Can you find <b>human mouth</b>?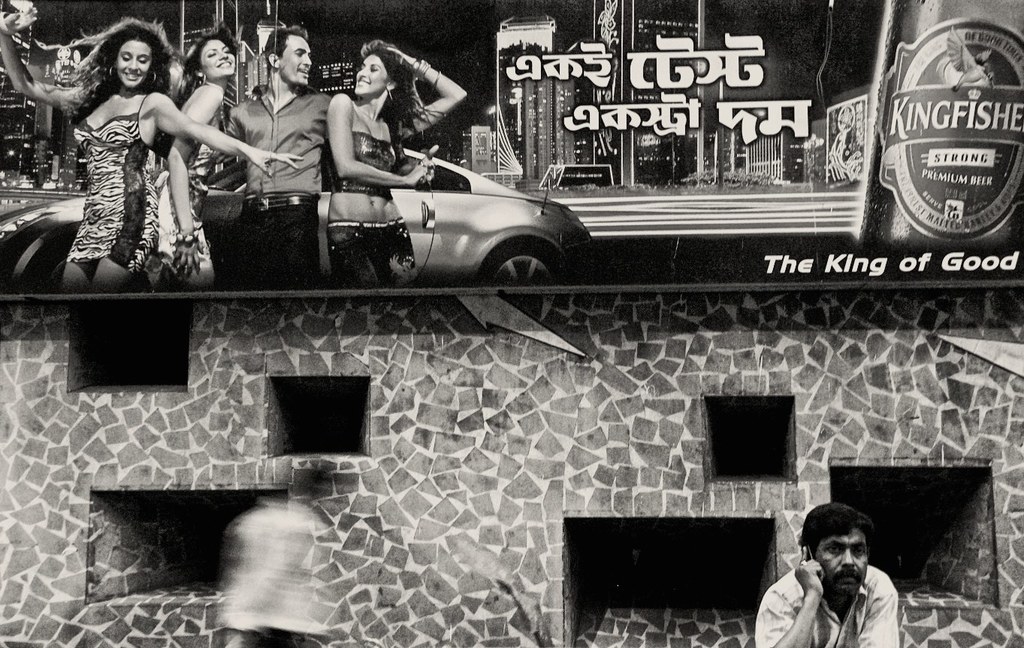
Yes, bounding box: l=837, t=574, r=858, b=586.
